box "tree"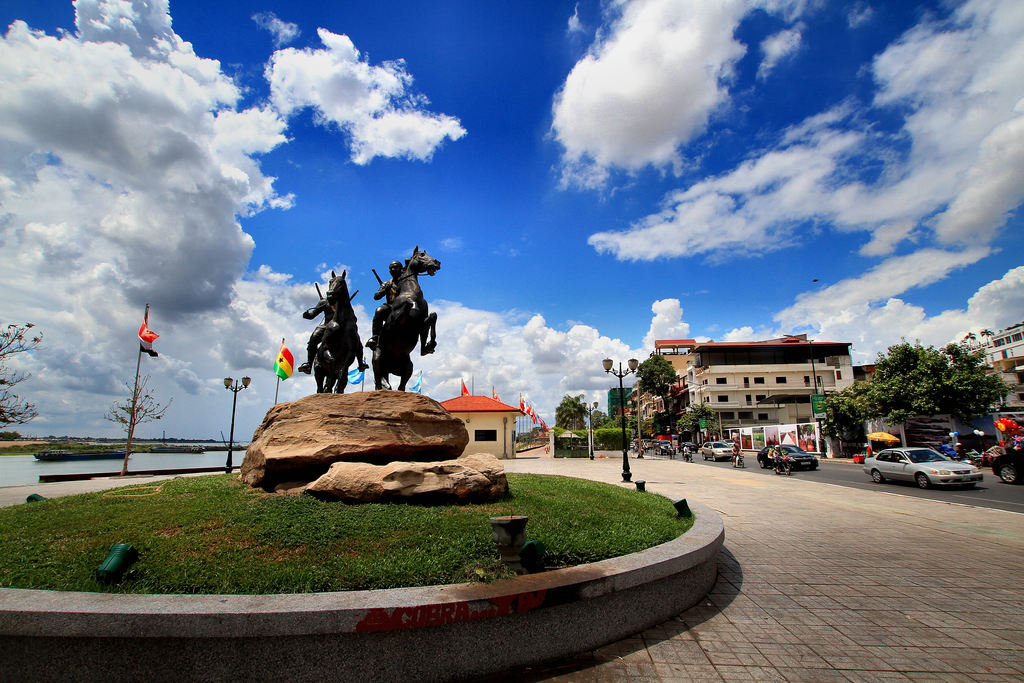
Rect(0, 320, 44, 421)
